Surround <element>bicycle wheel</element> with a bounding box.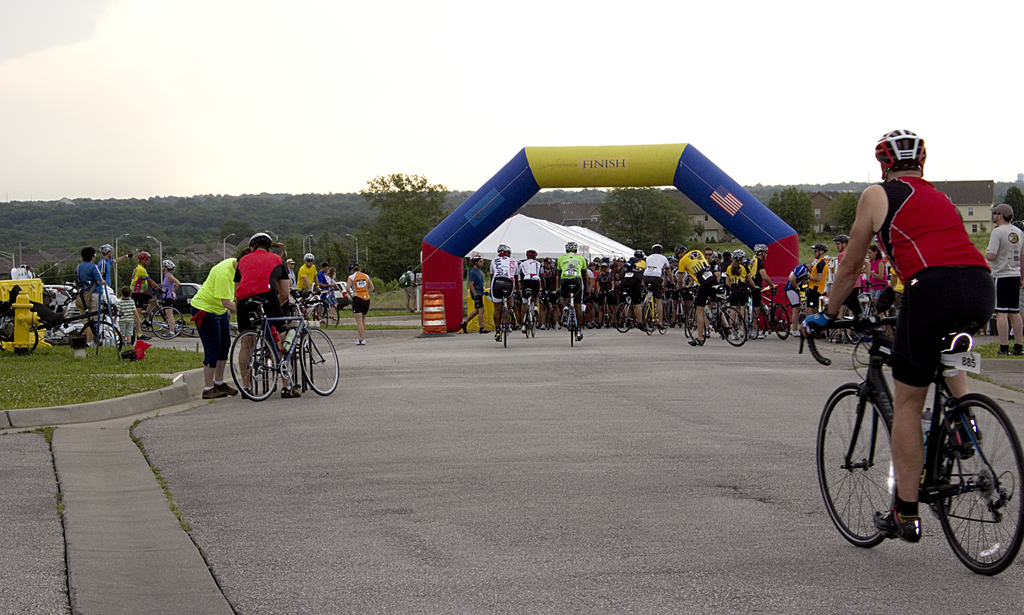
region(688, 309, 709, 340).
